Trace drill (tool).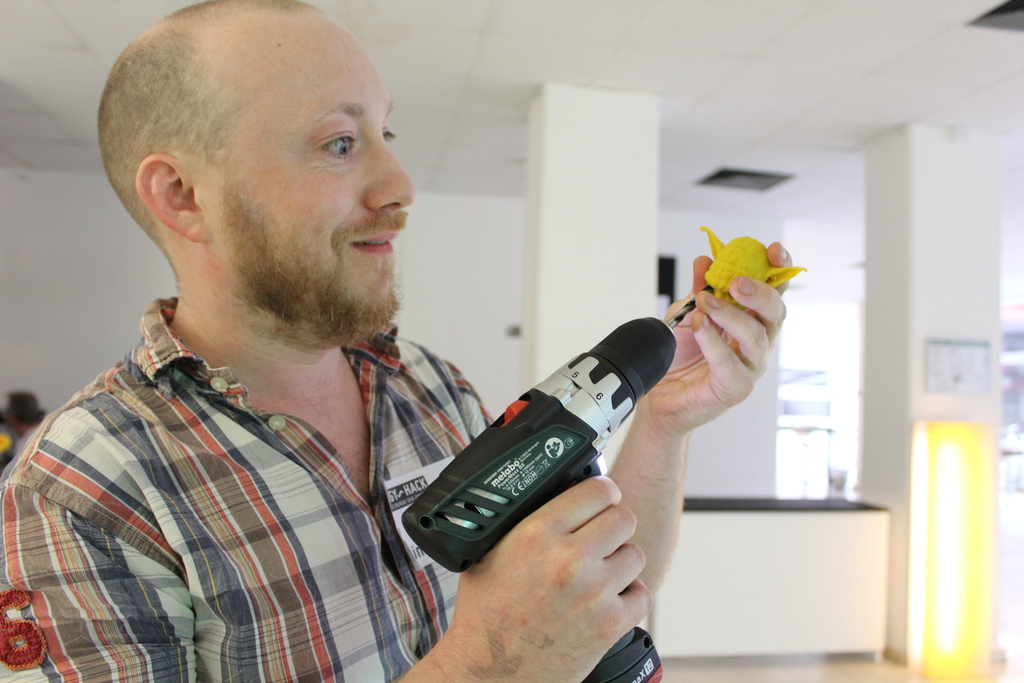
Traced to crop(403, 286, 719, 682).
